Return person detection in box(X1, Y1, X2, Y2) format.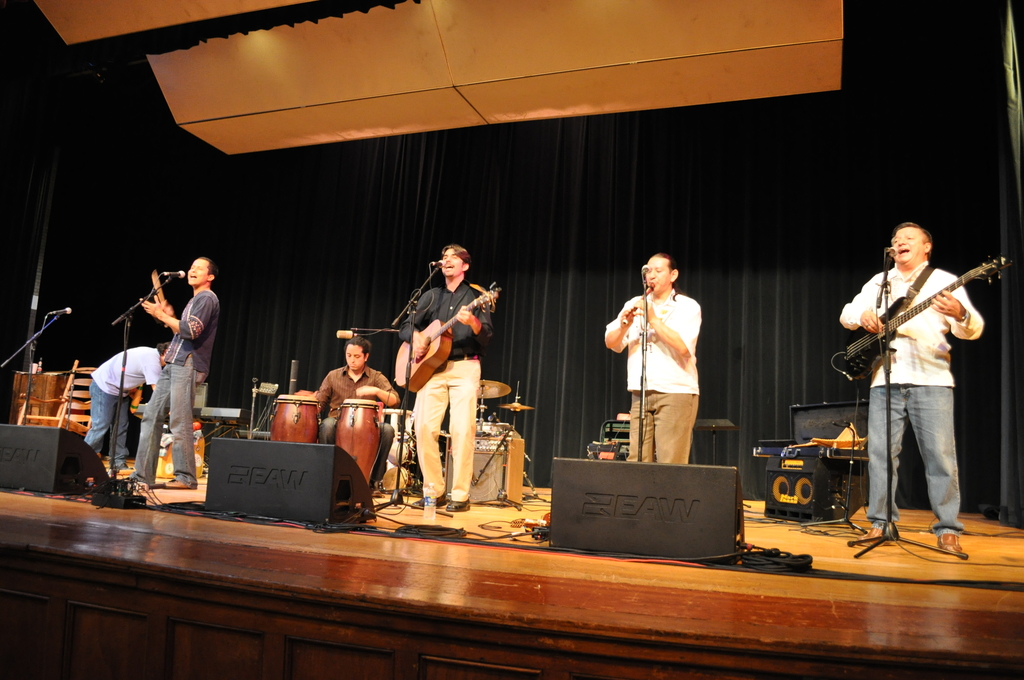
box(837, 222, 983, 554).
